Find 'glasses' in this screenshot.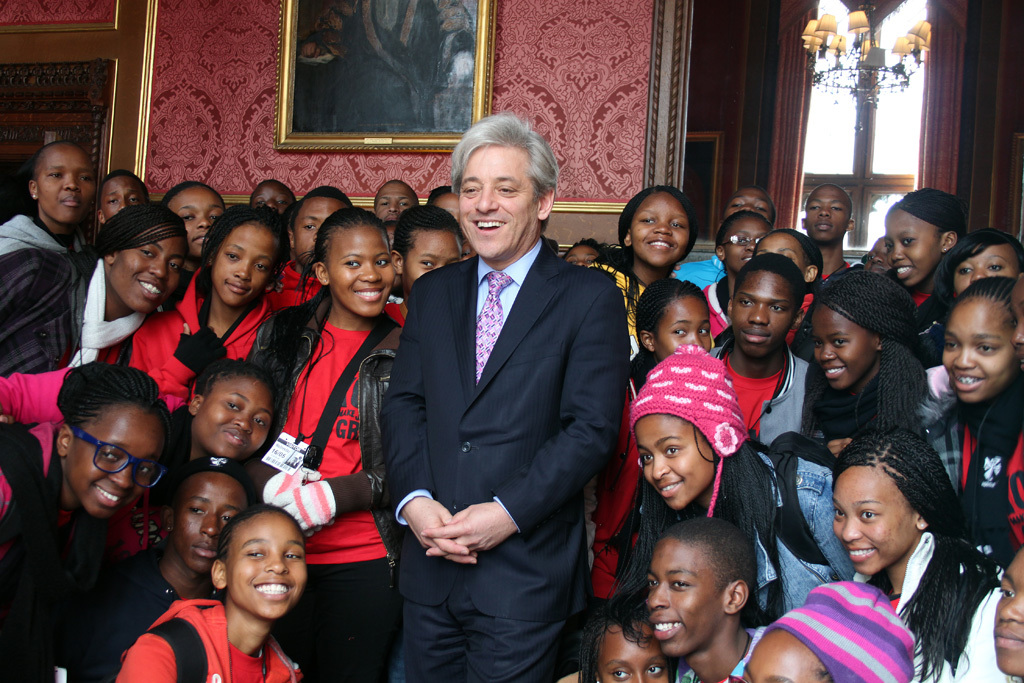
The bounding box for 'glasses' is detection(722, 232, 759, 252).
